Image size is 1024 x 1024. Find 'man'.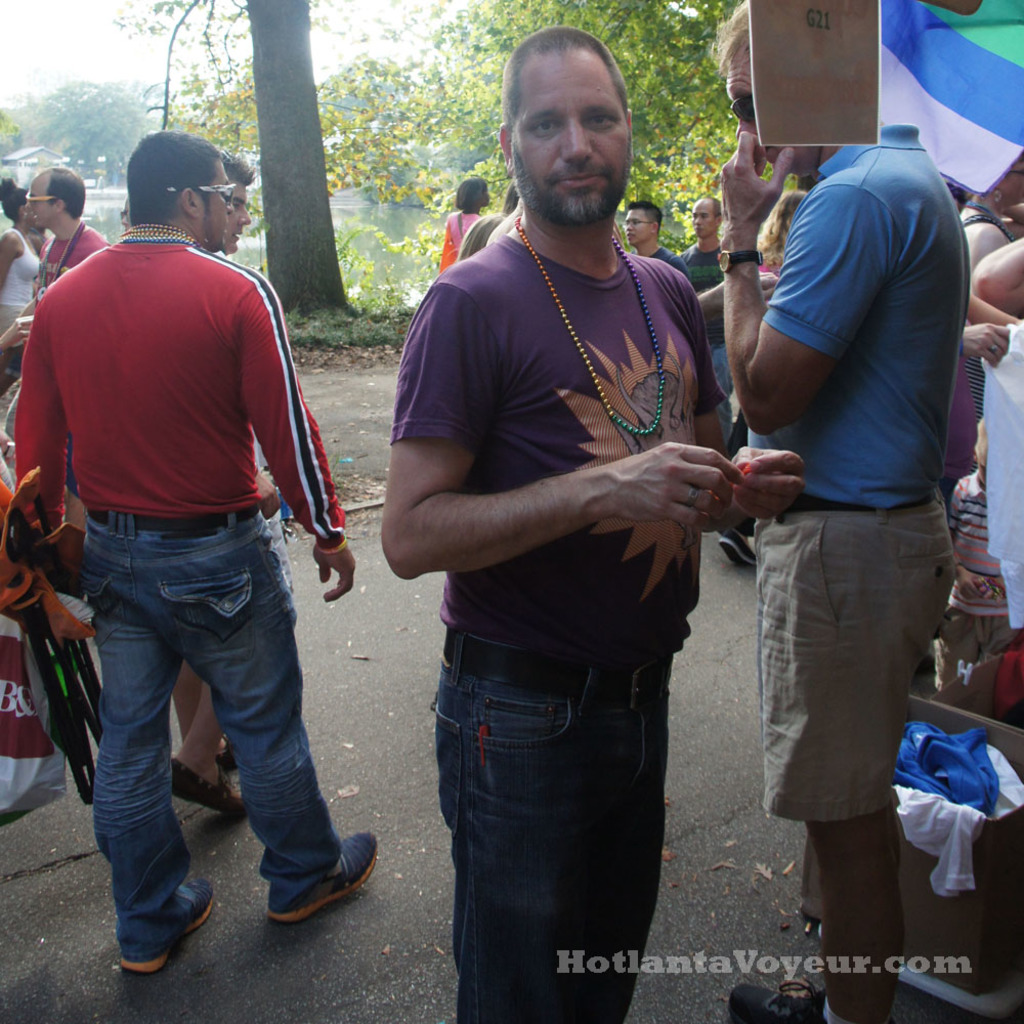
box(671, 190, 728, 298).
